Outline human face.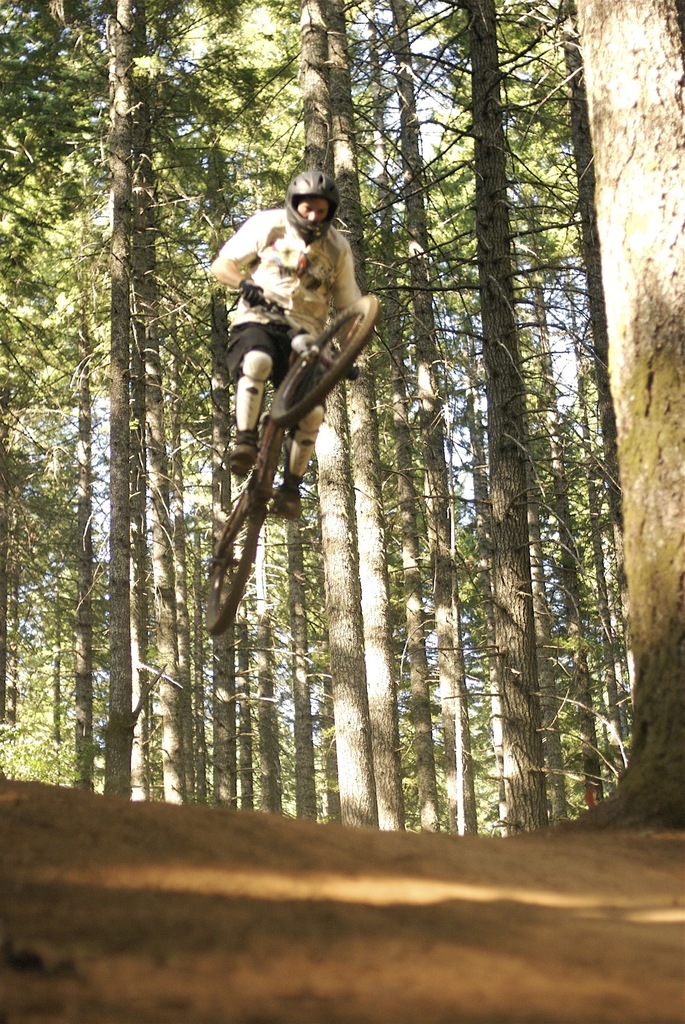
Outline: <bbox>296, 198, 332, 224</bbox>.
